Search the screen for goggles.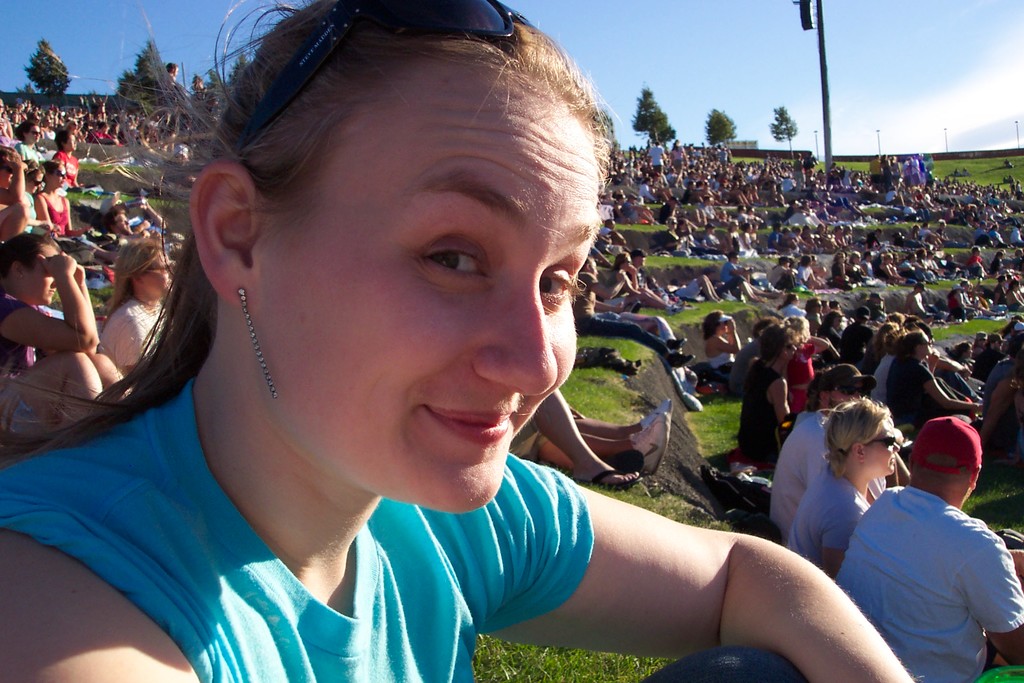
Found at {"left": 27, "top": 127, "right": 42, "bottom": 138}.
